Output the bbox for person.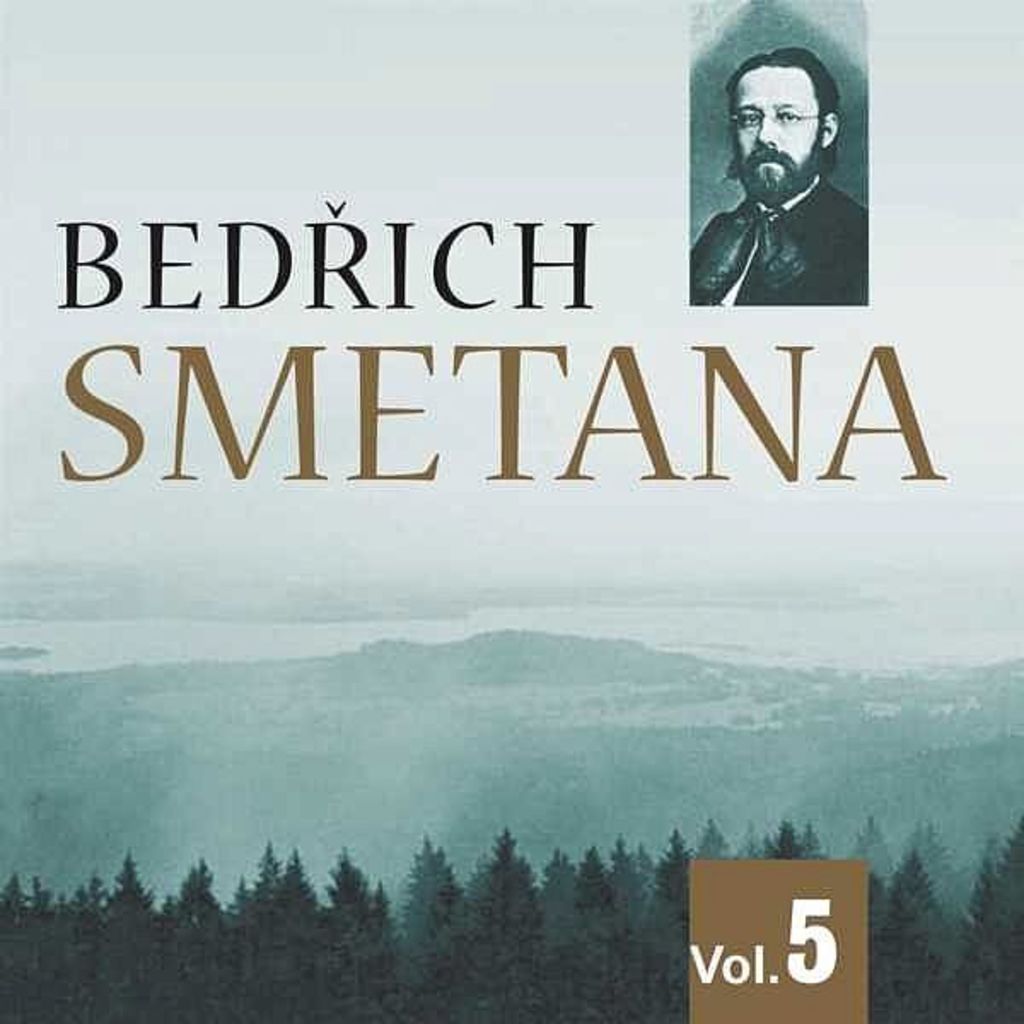
[686,38,870,304].
